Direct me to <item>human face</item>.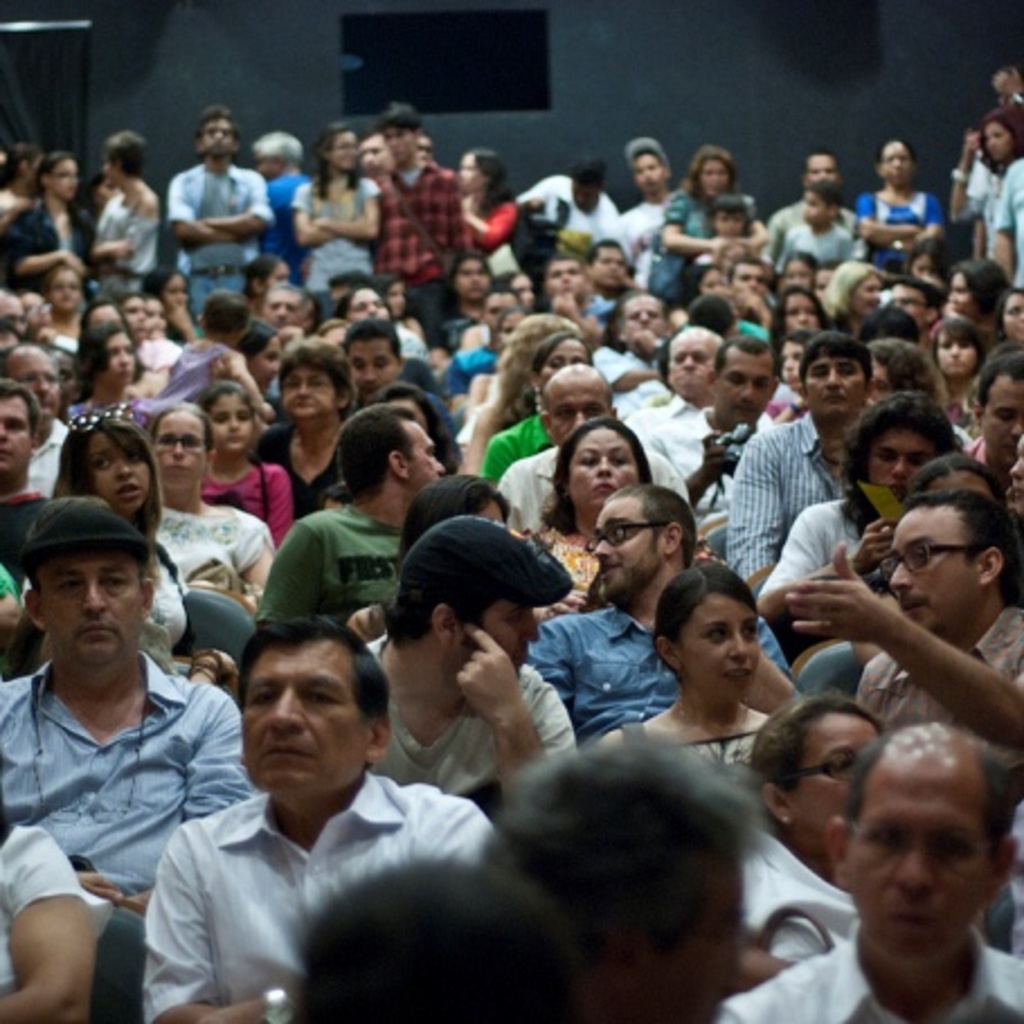
Direction: bbox=(241, 641, 365, 797).
